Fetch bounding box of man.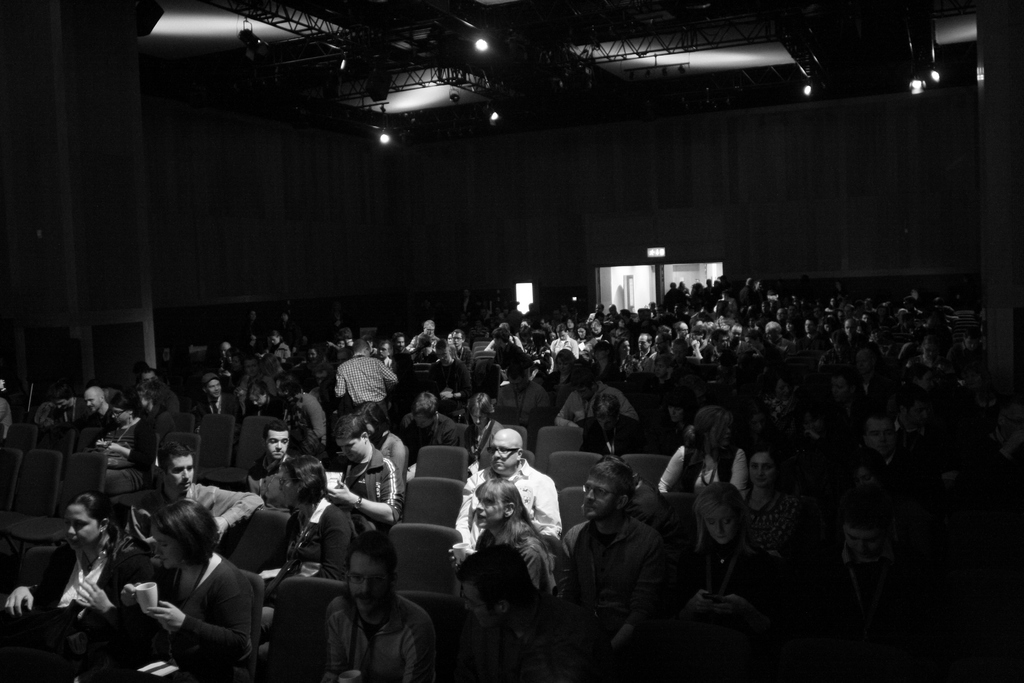
Bbox: Rect(337, 333, 396, 431).
